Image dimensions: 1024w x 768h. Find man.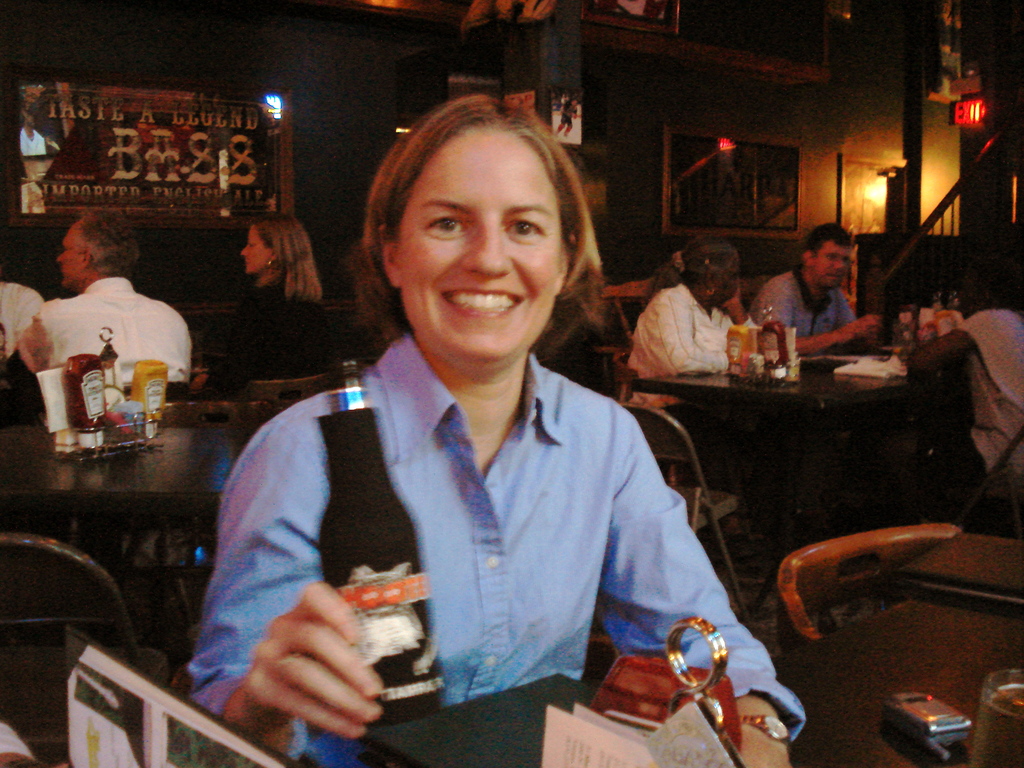
bbox(5, 208, 202, 426).
